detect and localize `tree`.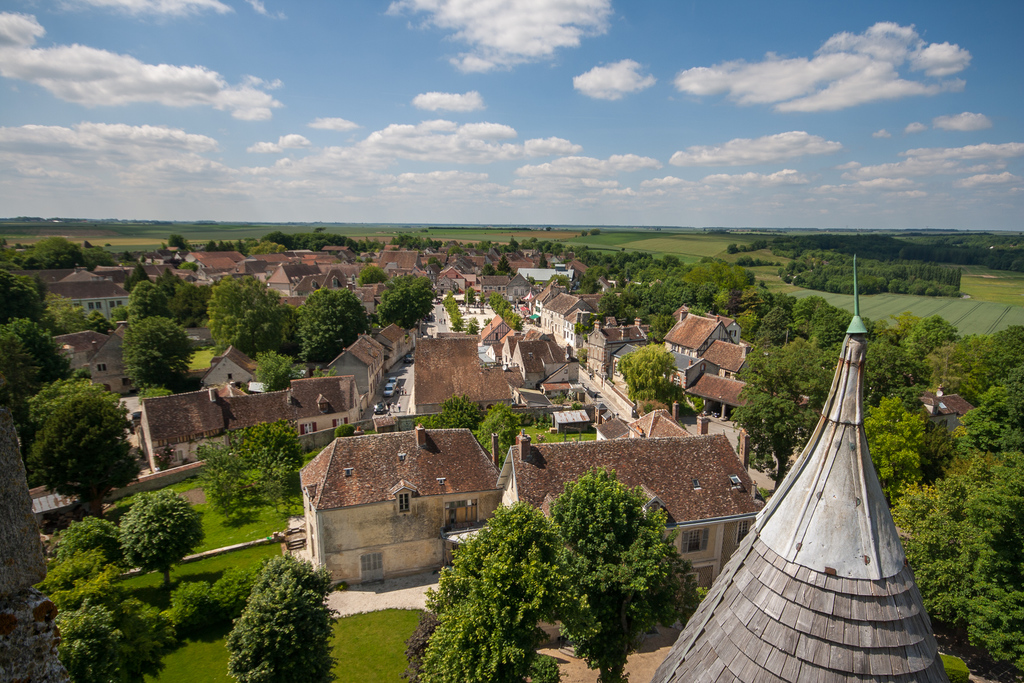
Localized at <box>465,284,484,304</box>.
